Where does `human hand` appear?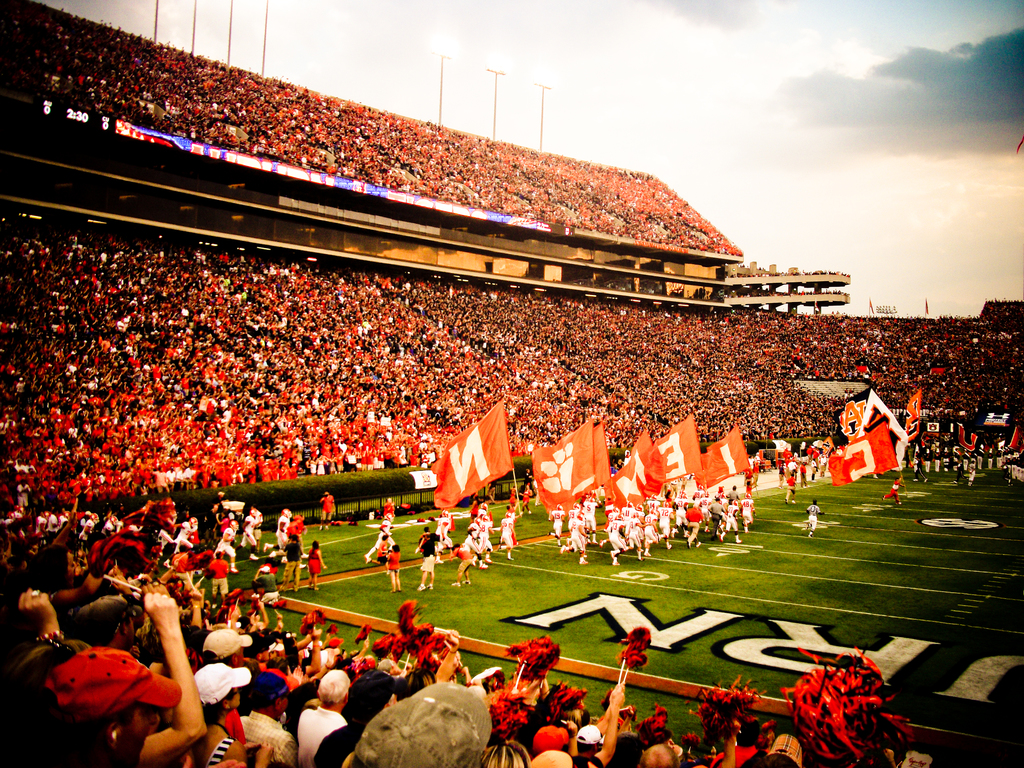
Appears at (x1=625, y1=702, x2=636, y2=719).
